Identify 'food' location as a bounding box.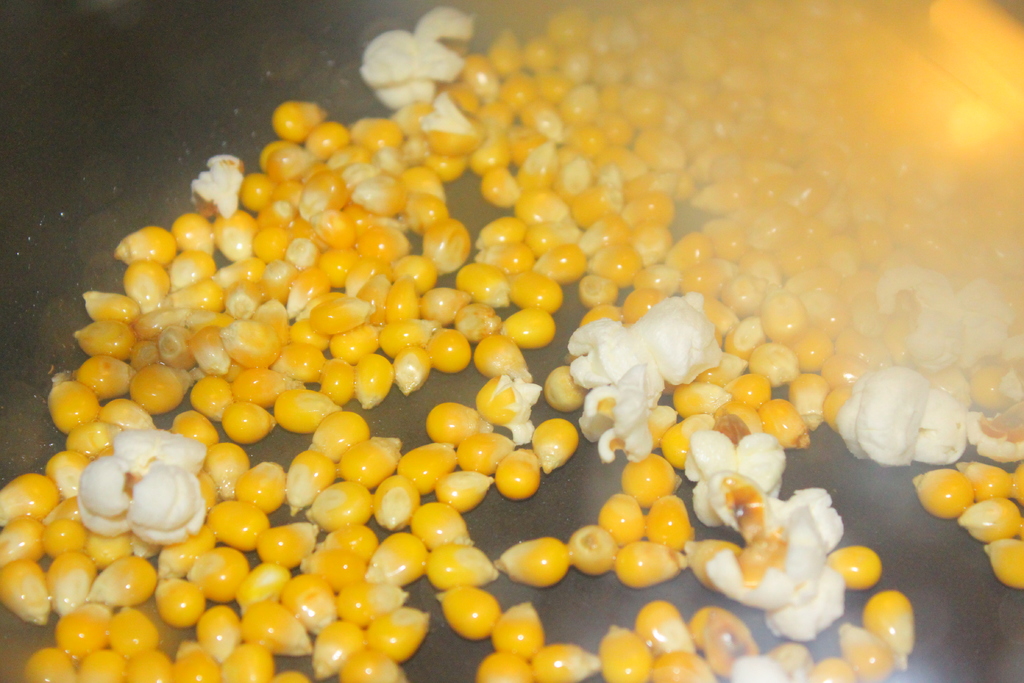
649,650,712,682.
